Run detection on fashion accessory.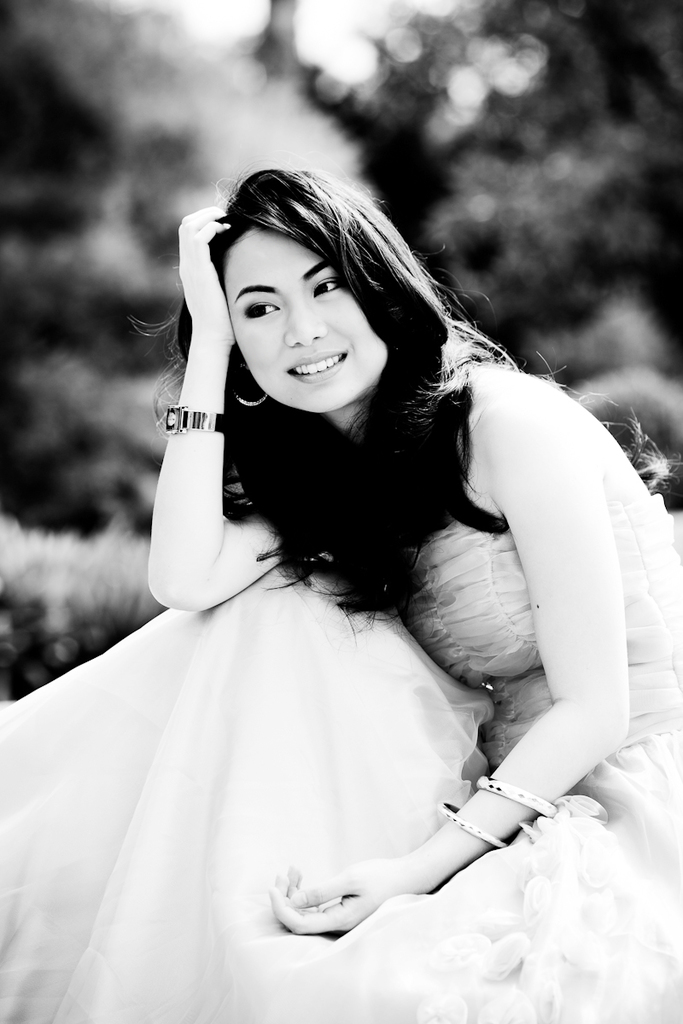
Result: bbox=[474, 773, 557, 824].
